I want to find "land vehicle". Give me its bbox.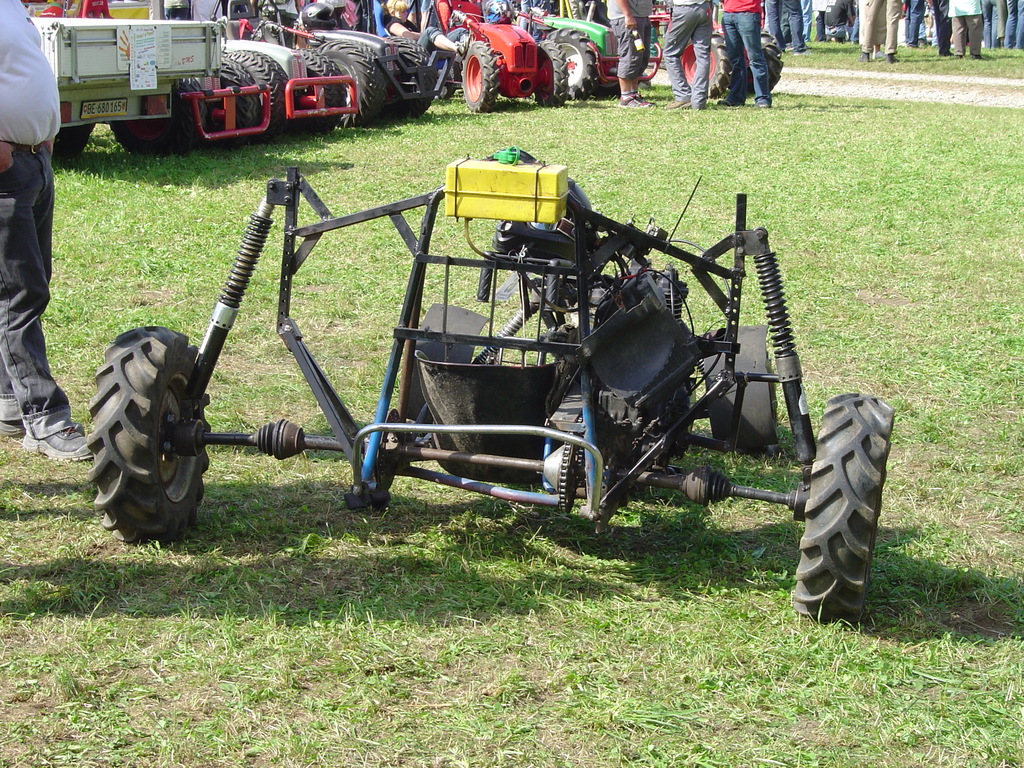
(left=647, top=0, right=785, bottom=98).
